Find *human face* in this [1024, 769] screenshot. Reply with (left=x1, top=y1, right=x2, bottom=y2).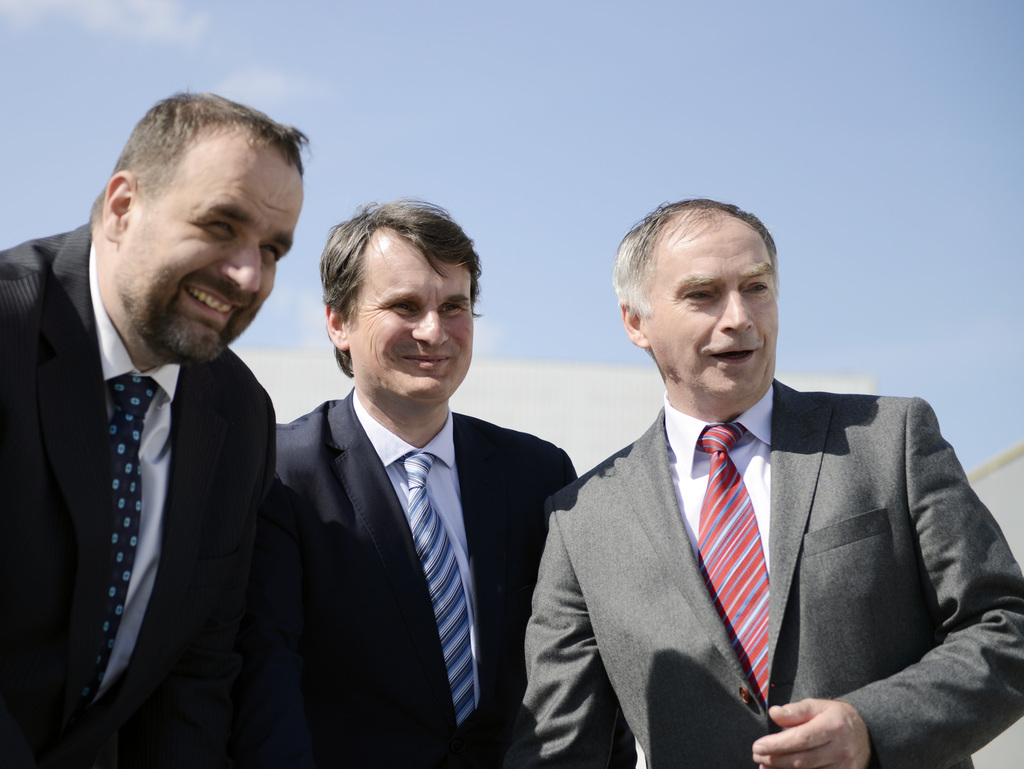
(left=135, top=142, right=305, bottom=360).
